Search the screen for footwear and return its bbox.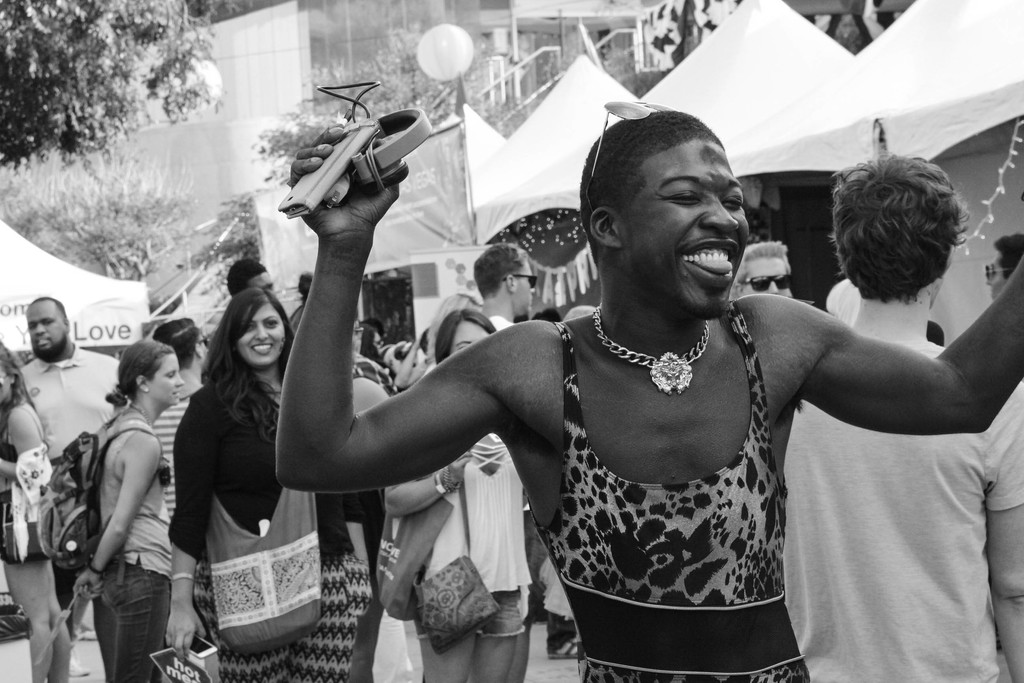
Found: (548, 646, 588, 660).
